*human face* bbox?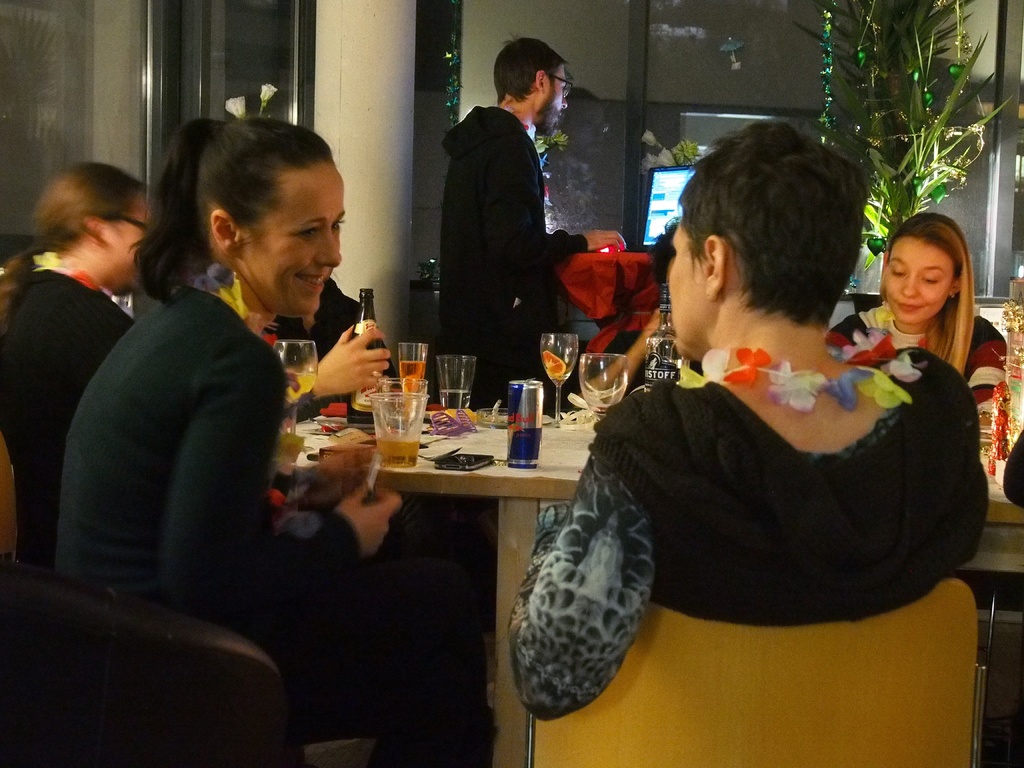
[left=545, top=65, right=568, bottom=133]
